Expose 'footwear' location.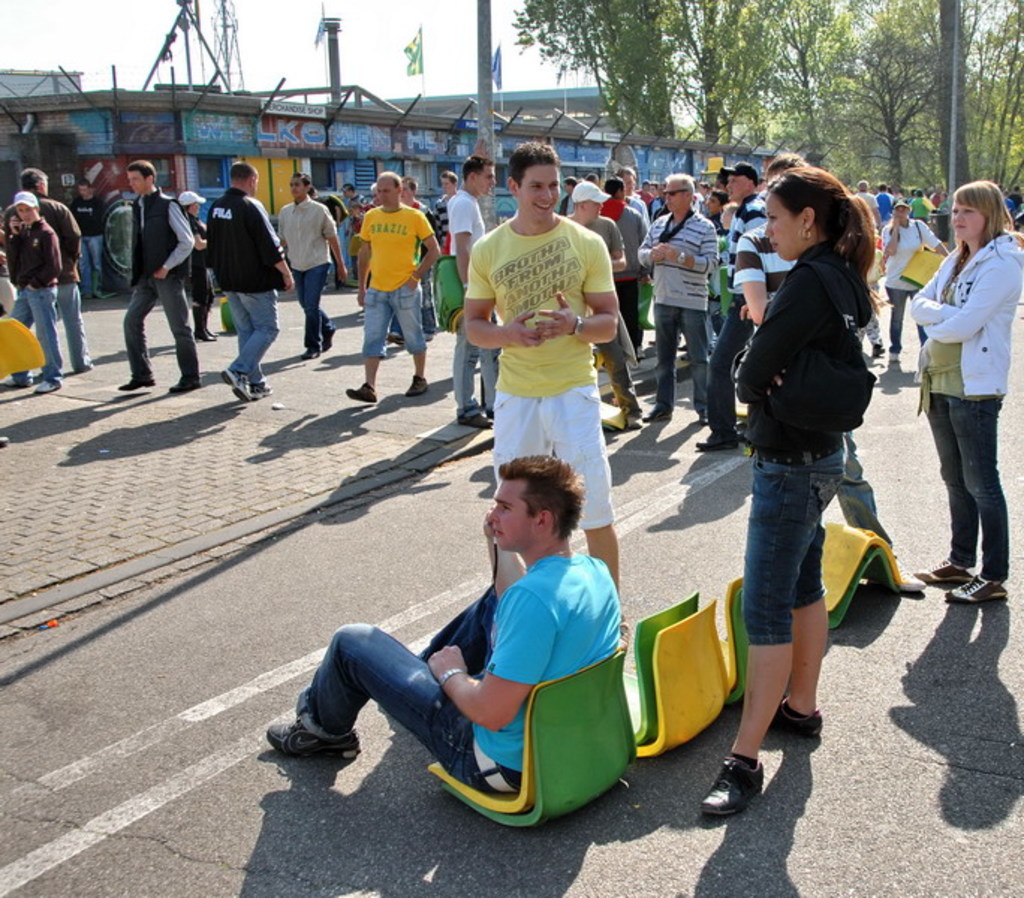
Exposed at box(403, 370, 427, 394).
